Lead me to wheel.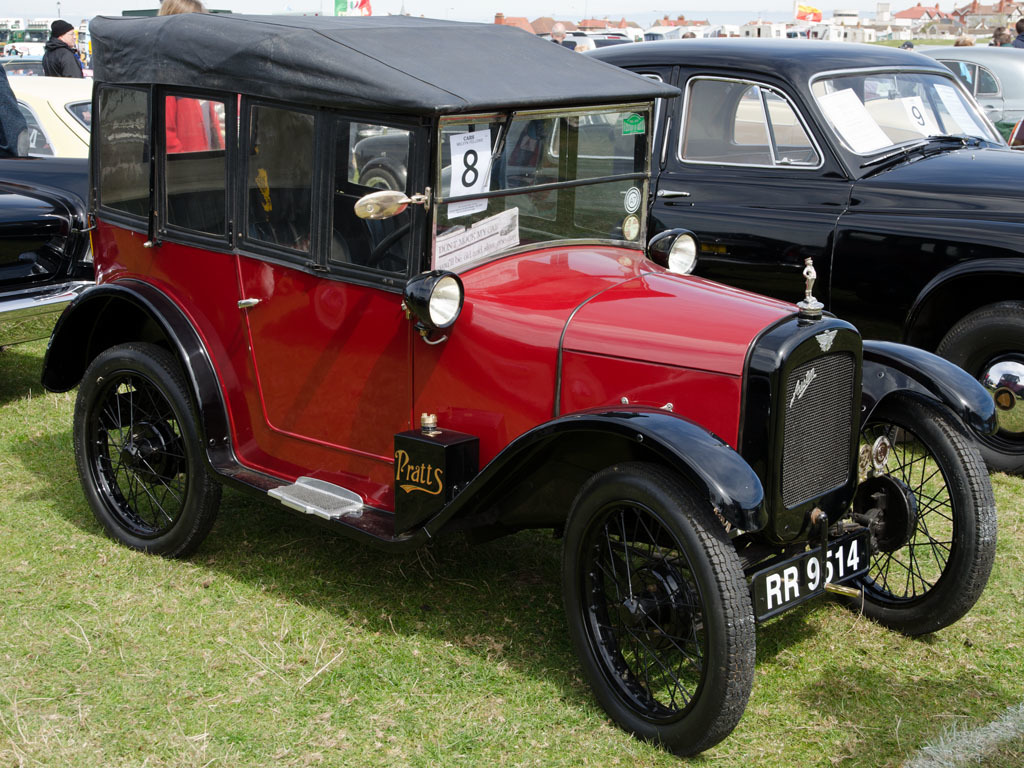
Lead to bbox=[76, 341, 224, 560].
